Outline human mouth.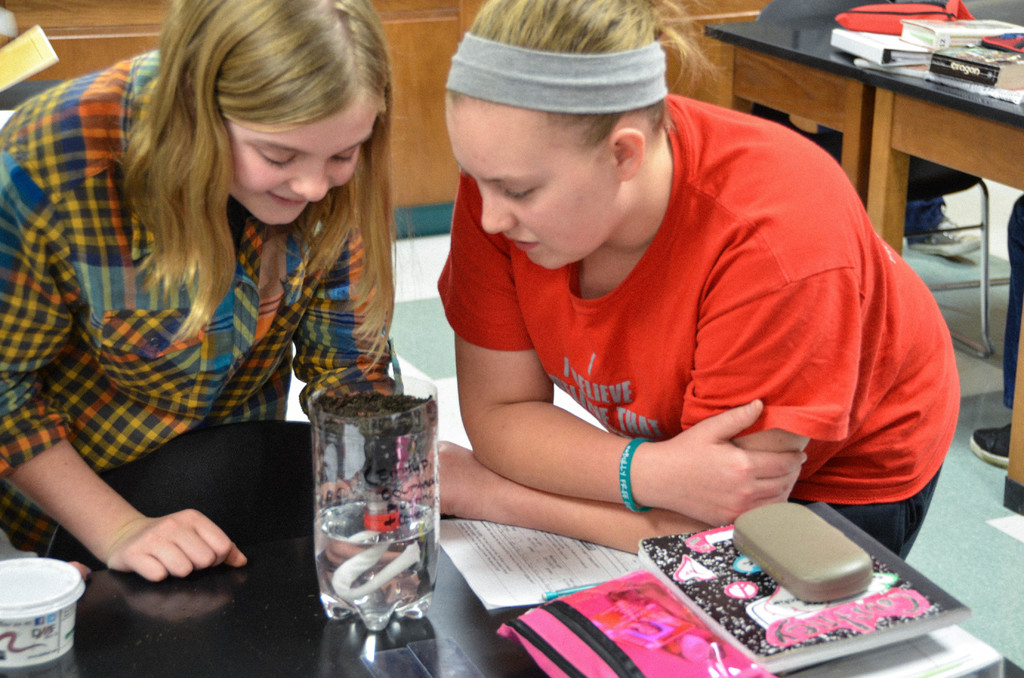
Outline: (left=270, top=189, right=320, bottom=210).
